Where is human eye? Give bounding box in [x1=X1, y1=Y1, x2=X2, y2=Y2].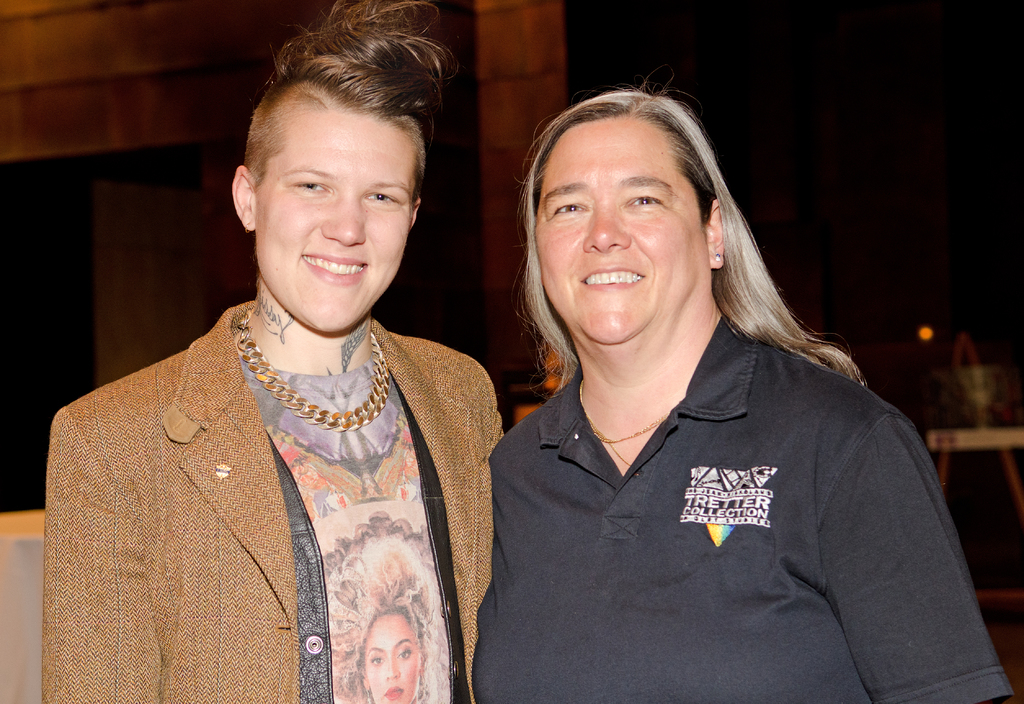
[x1=625, y1=196, x2=662, y2=207].
